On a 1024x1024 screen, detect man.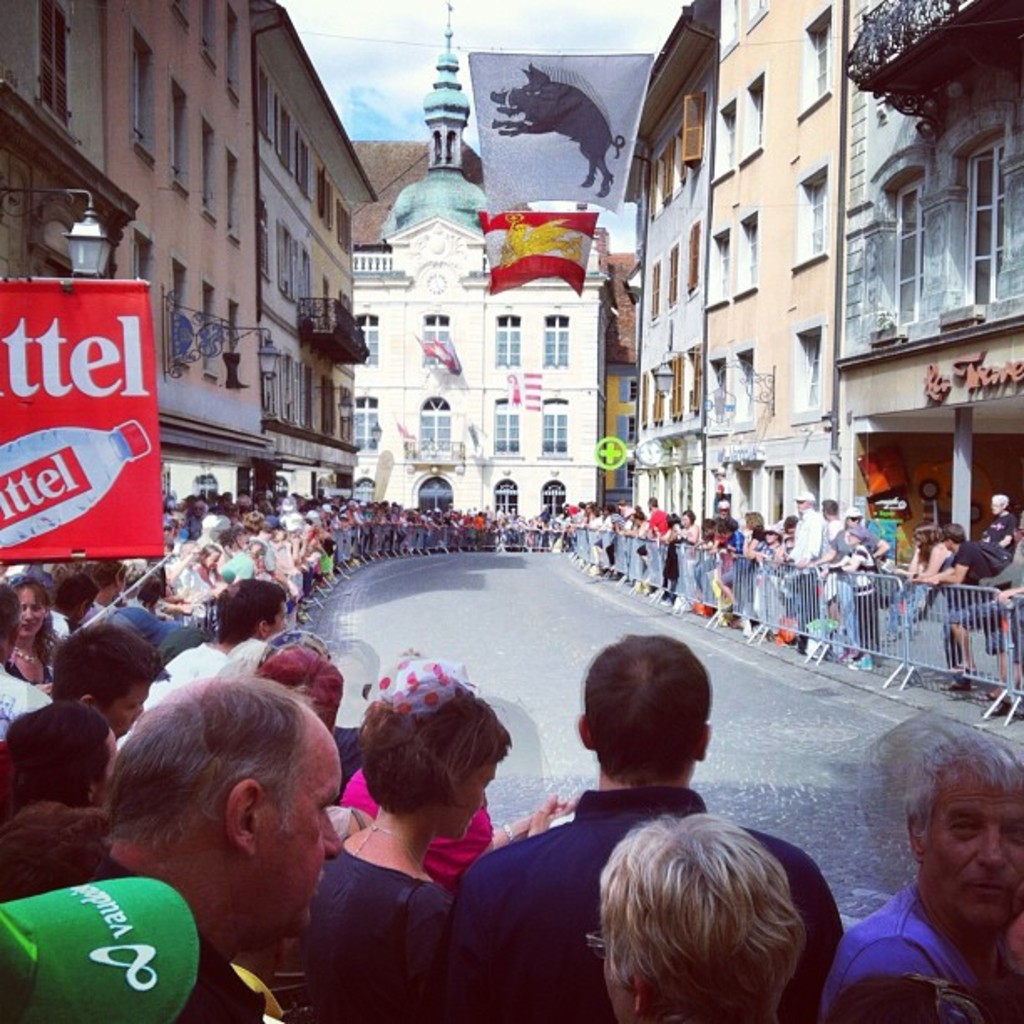
box=[49, 621, 167, 750].
